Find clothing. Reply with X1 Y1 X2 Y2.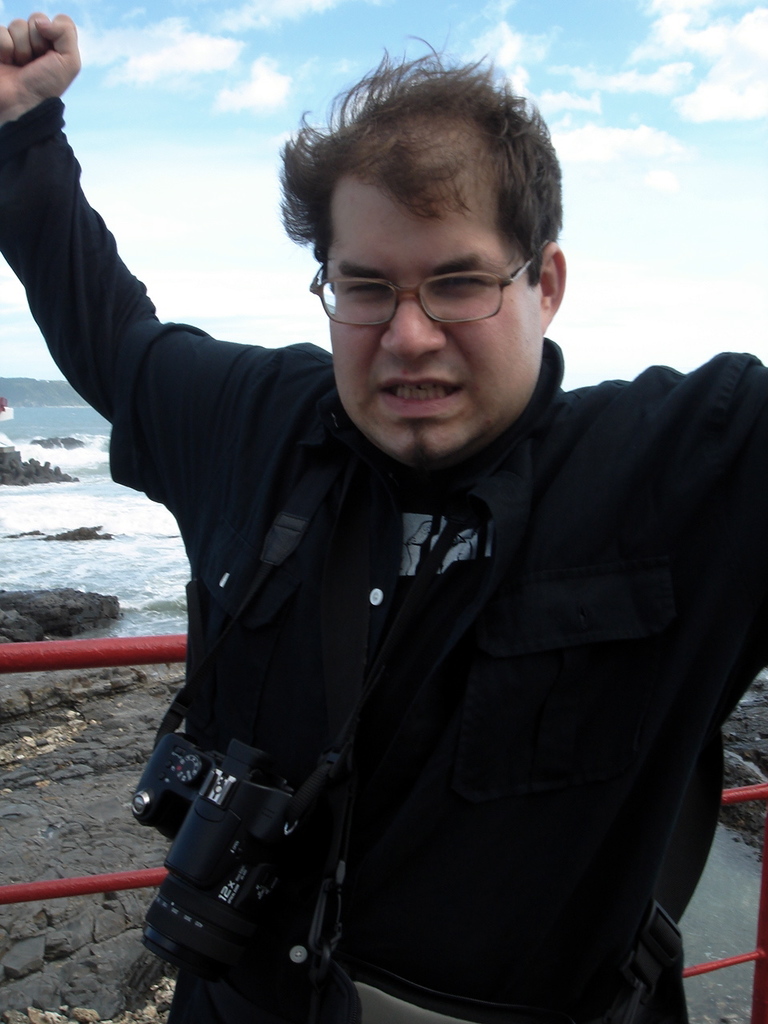
78 215 746 992.
